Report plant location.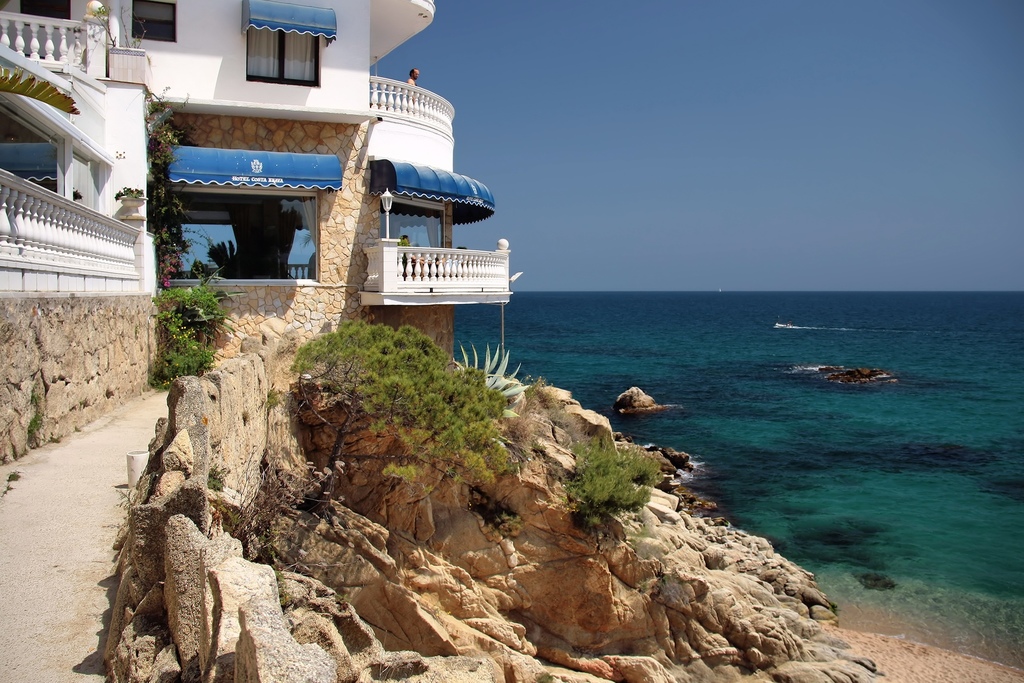
Report: <box>542,425,694,539</box>.
